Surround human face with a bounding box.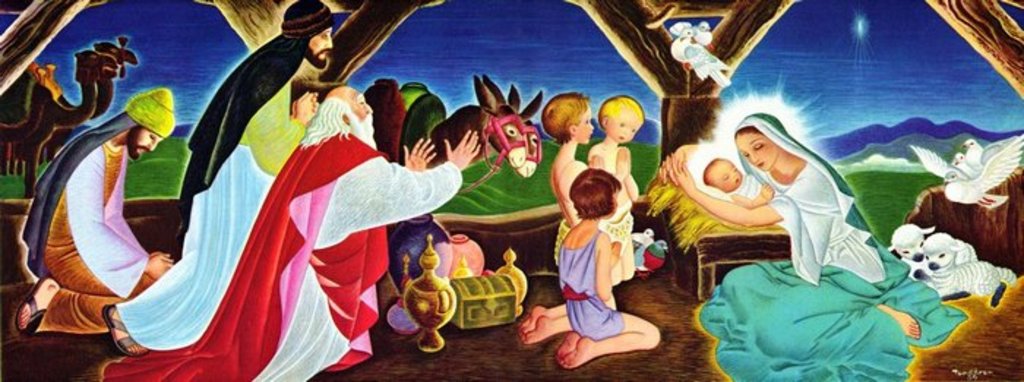
pyautogui.locateOnScreen(573, 107, 594, 138).
